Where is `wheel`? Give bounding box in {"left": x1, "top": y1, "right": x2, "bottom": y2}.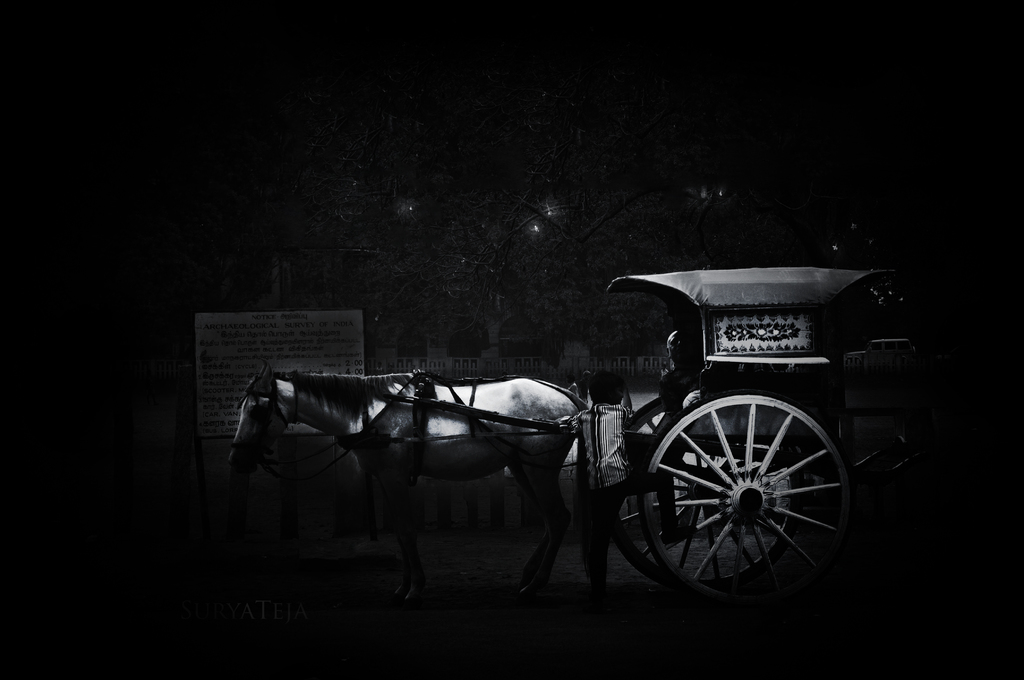
{"left": 607, "top": 397, "right": 797, "bottom": 589}.
